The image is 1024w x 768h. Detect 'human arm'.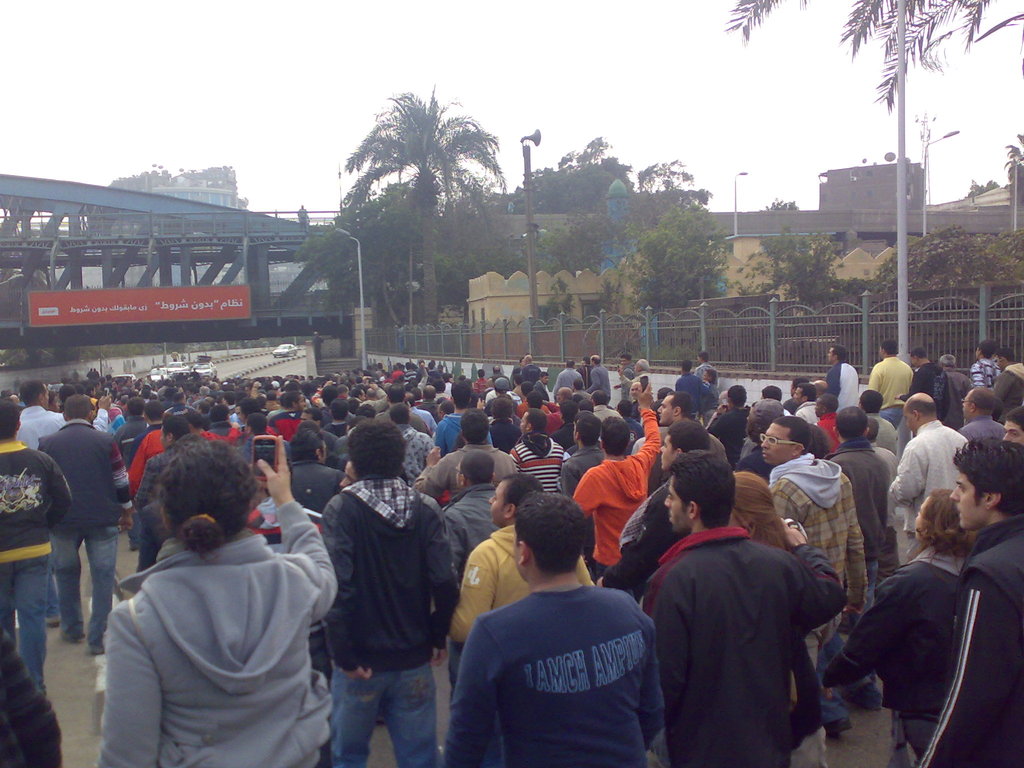
Detection: select_region(571, 468, 604, 516).
